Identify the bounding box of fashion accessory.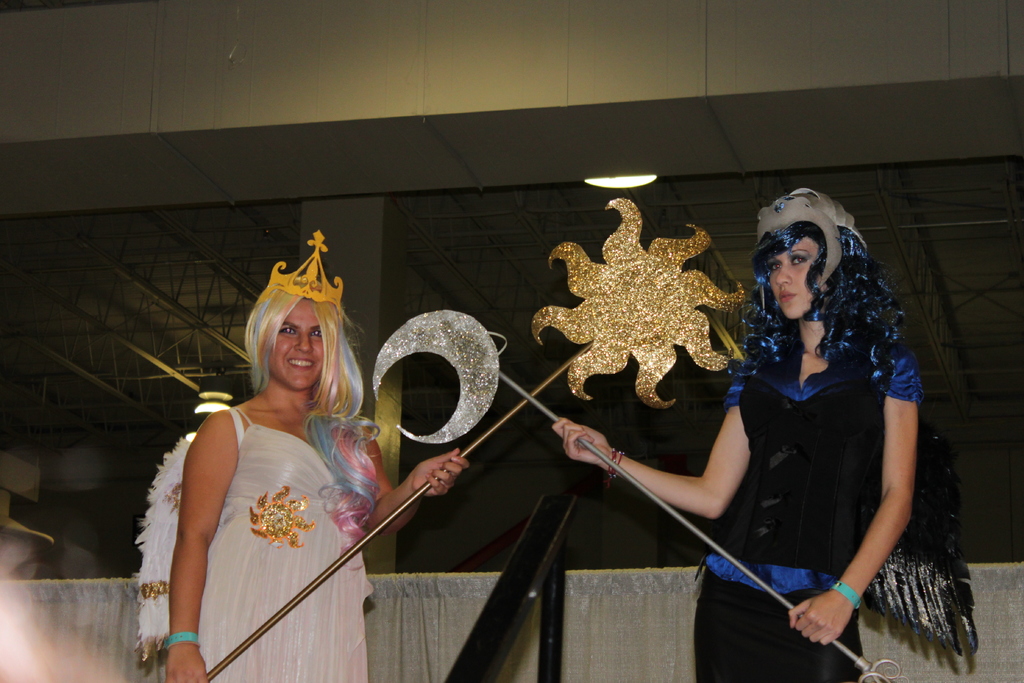
728,186,908,389.
